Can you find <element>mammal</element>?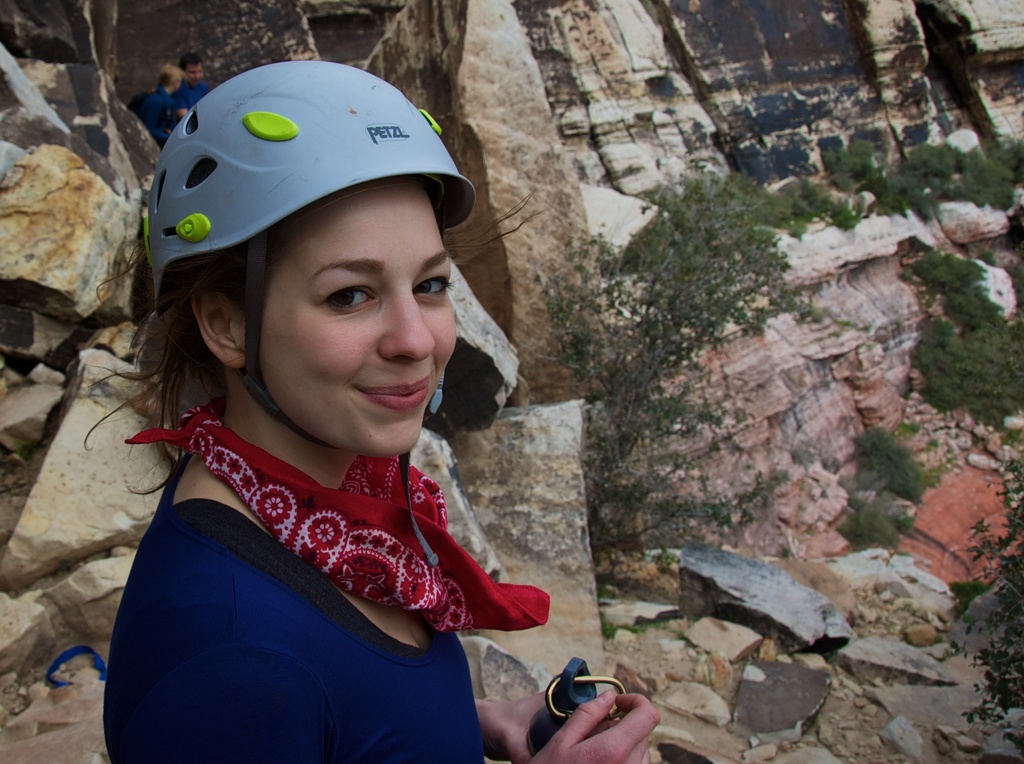
Yes, bounding box: [left=60, top=87, right=575, bottom=746].
